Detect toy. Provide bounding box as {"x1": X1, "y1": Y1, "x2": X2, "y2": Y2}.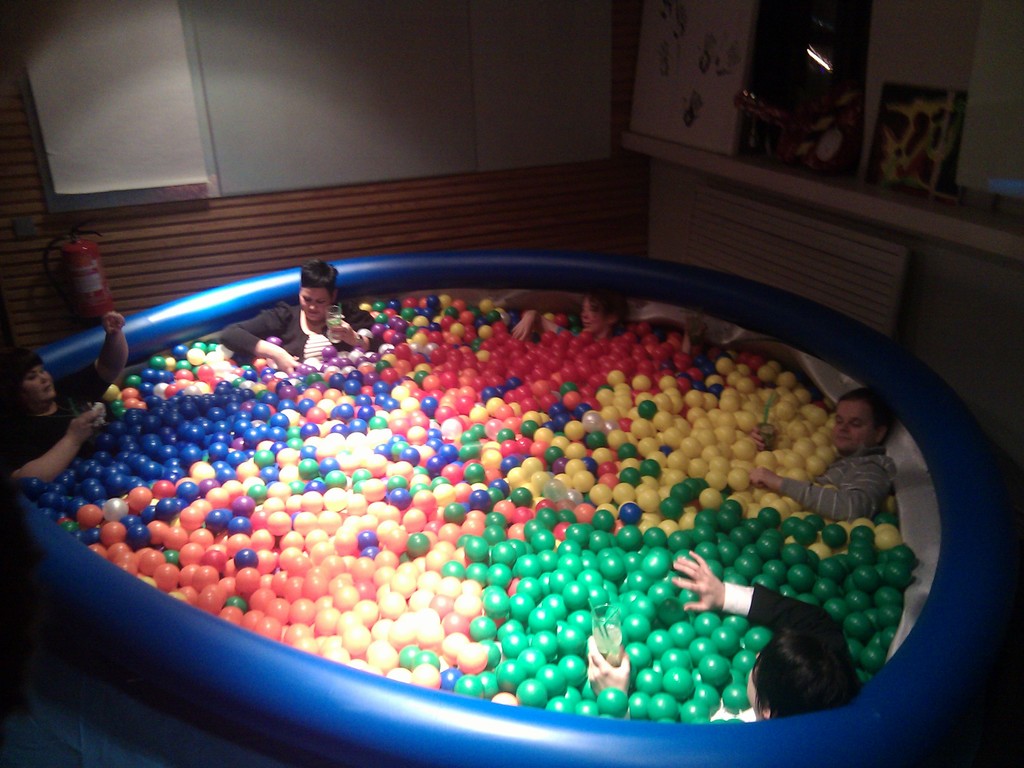
{"x1": 599, "y1": 553, "x2": 627, "y2": 579}.
